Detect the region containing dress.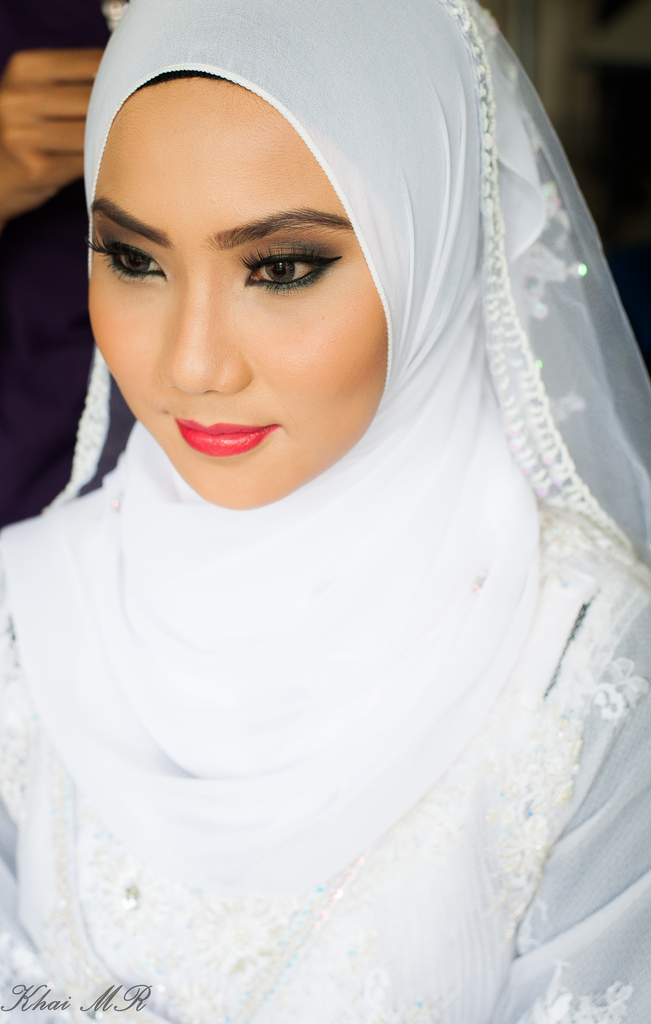
<bbox>0, 504, 650, 1023</bbox>.
